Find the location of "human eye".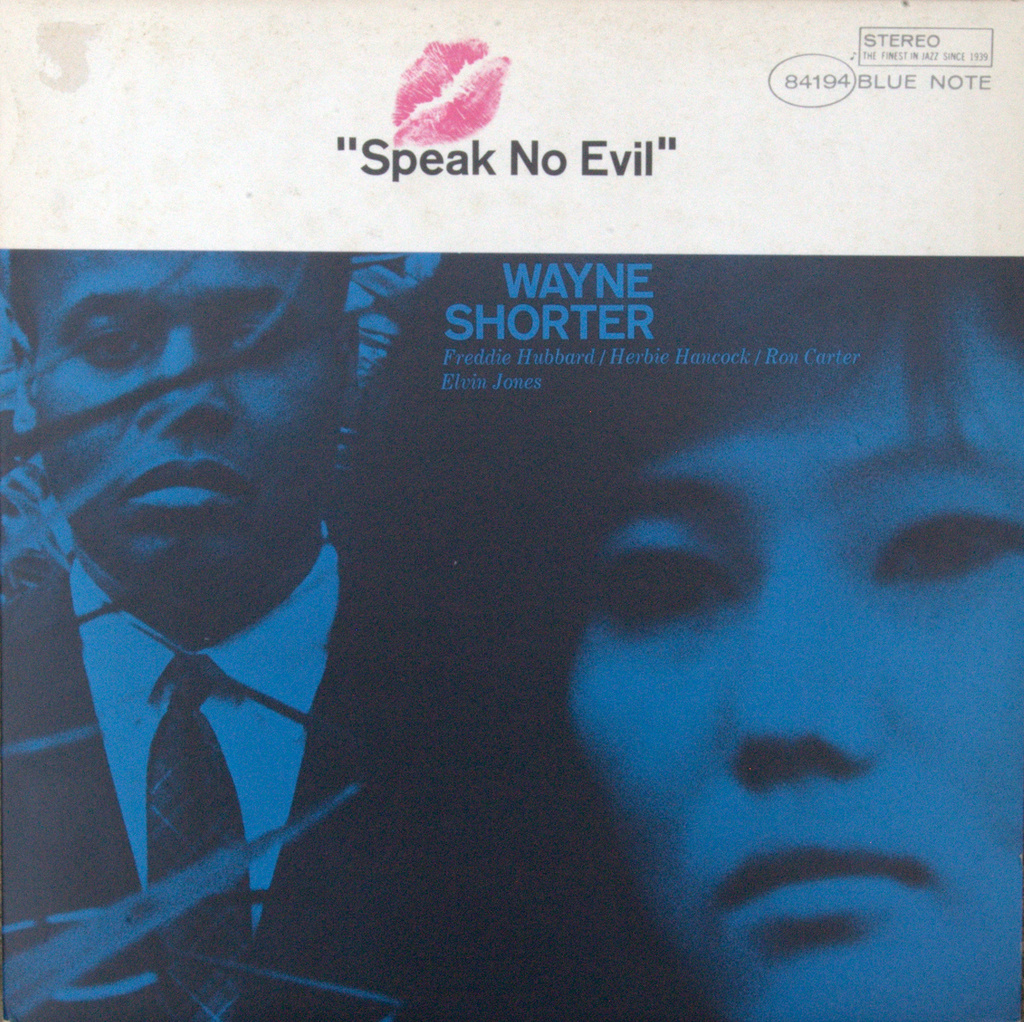
Location: (left=83, top=326, right=152, bottom=368).
